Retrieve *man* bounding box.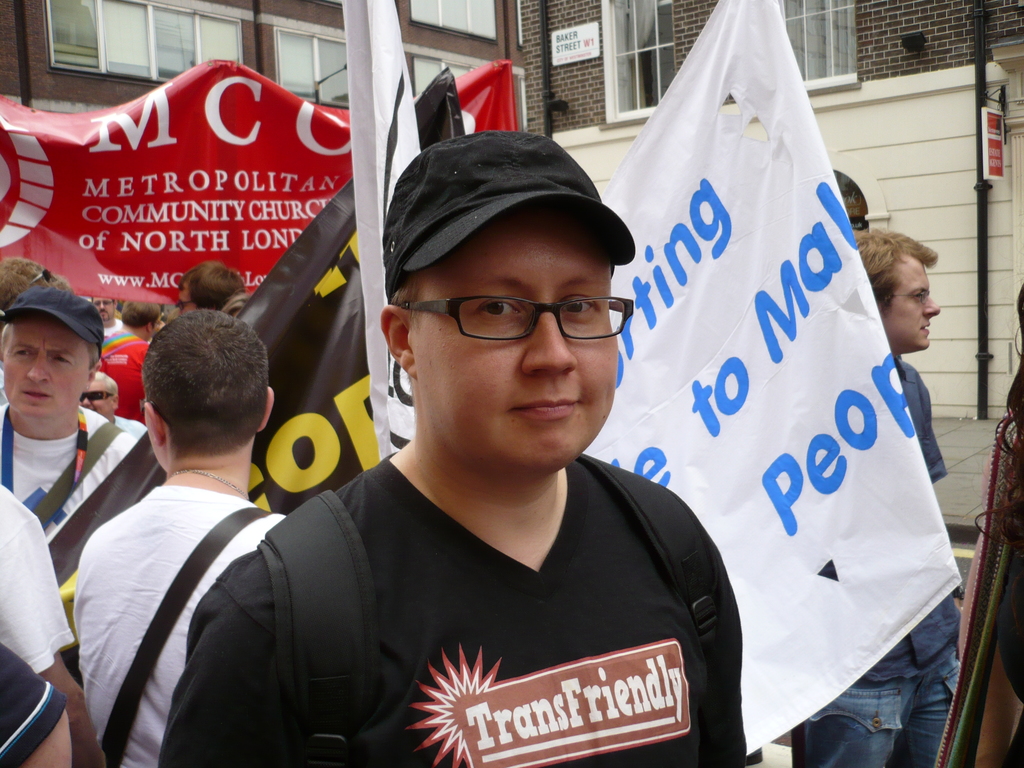
Bounding box: box=[173, 259, 245, 315].
